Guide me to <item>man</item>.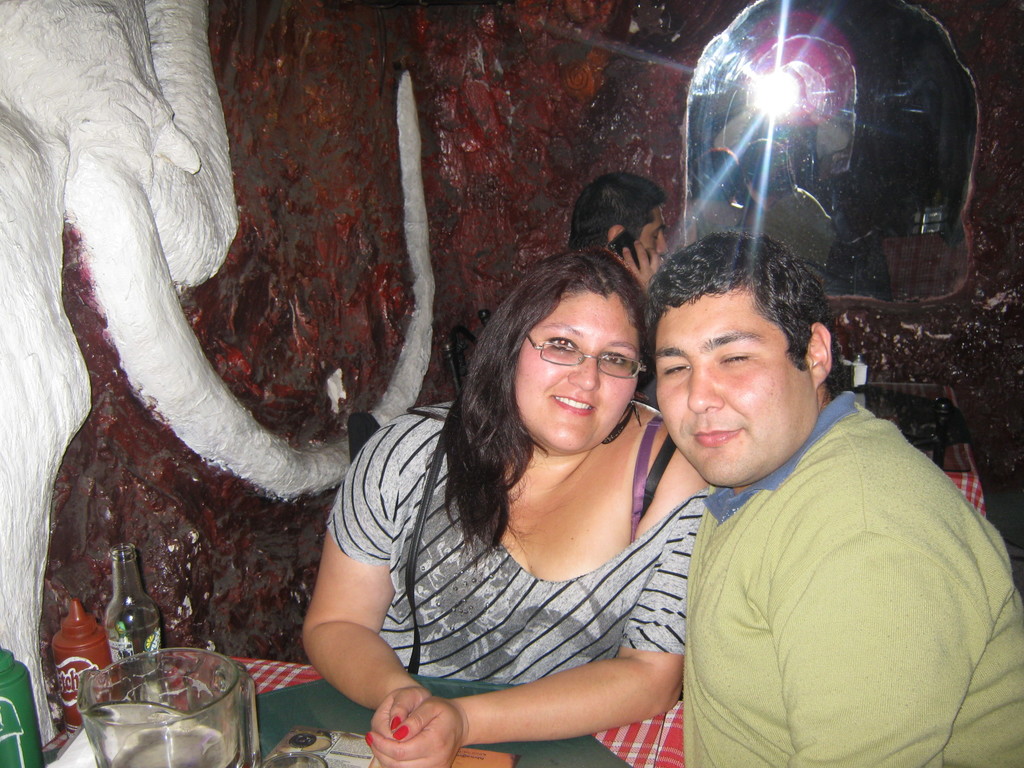
Guidance: region(639, 230, 1023, 767).
